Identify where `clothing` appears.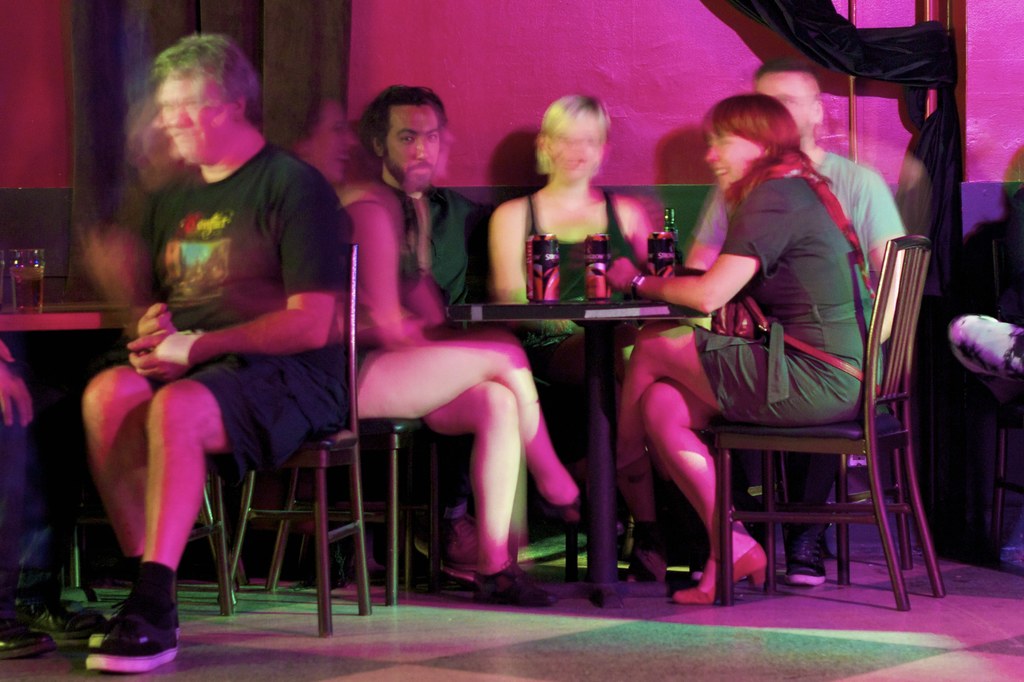
Appears at bbox(376, 183, 493, 338).
